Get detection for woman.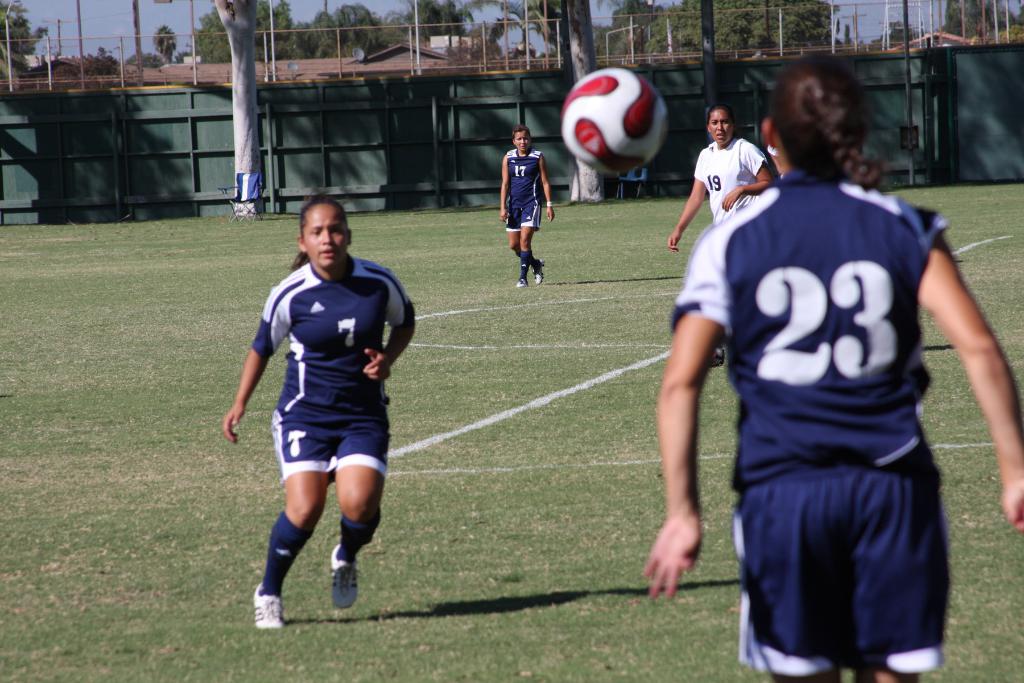
Detection: detection(220, 197, 419, 630).
